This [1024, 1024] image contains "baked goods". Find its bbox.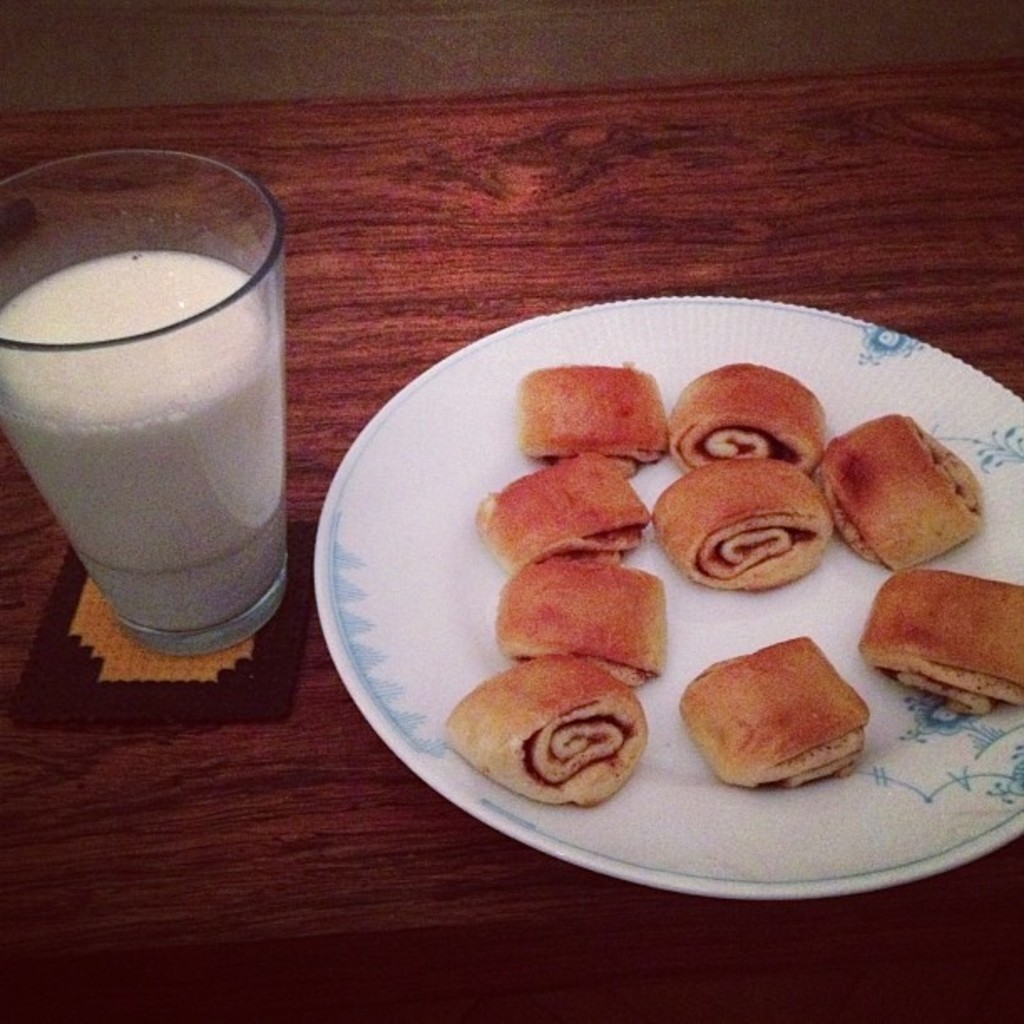
x1=668, y1=360, x2=827, y2=472.
